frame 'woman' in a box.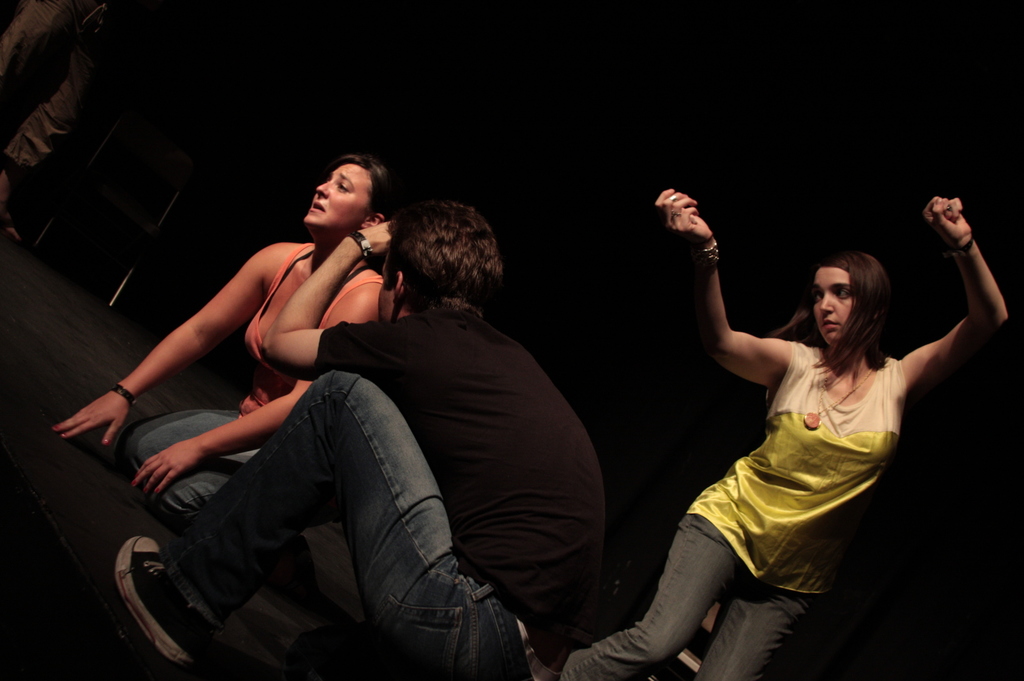
left=51, top=158, right=387, bottom=523.
